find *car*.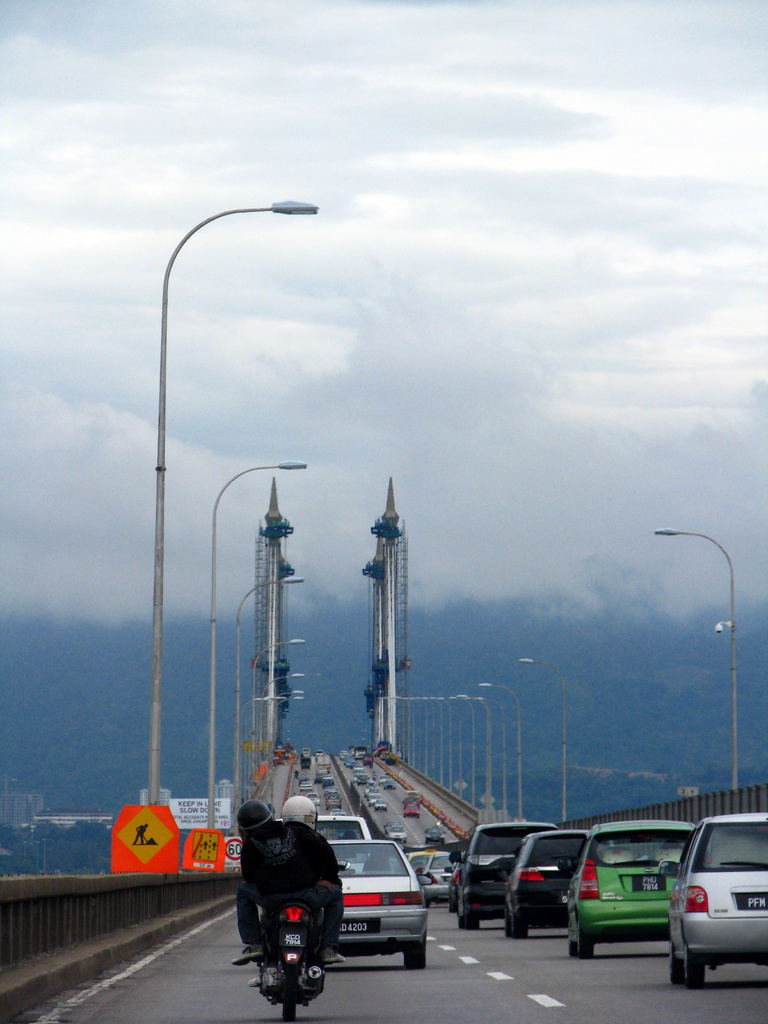
300, 817, 452, 979.
